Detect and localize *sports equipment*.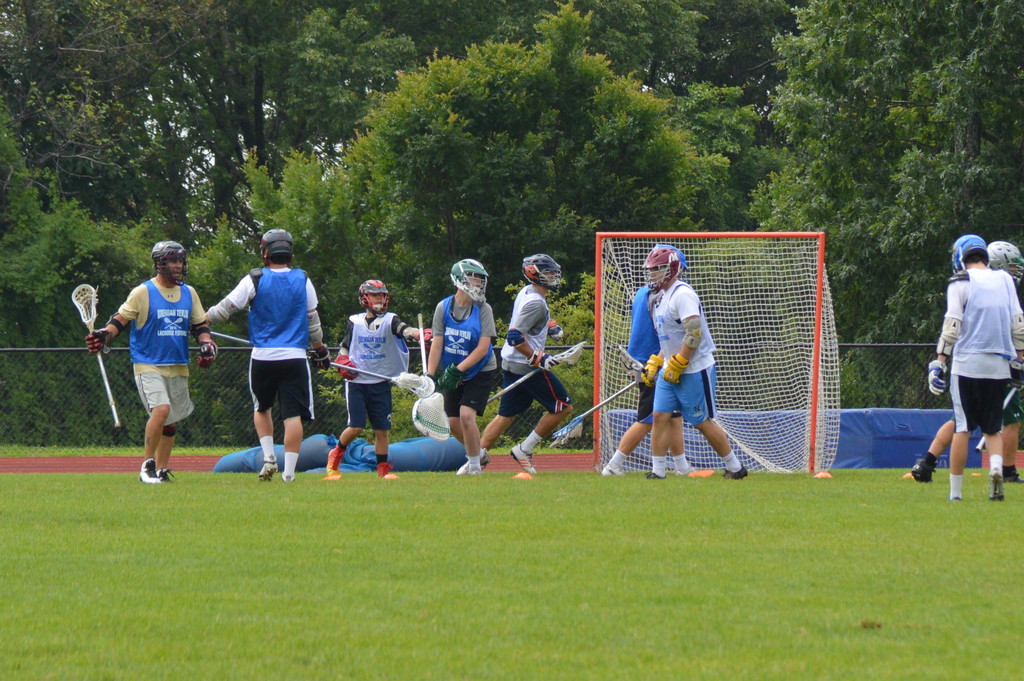
Localized at bbox=(947, 229, 986, 274).
